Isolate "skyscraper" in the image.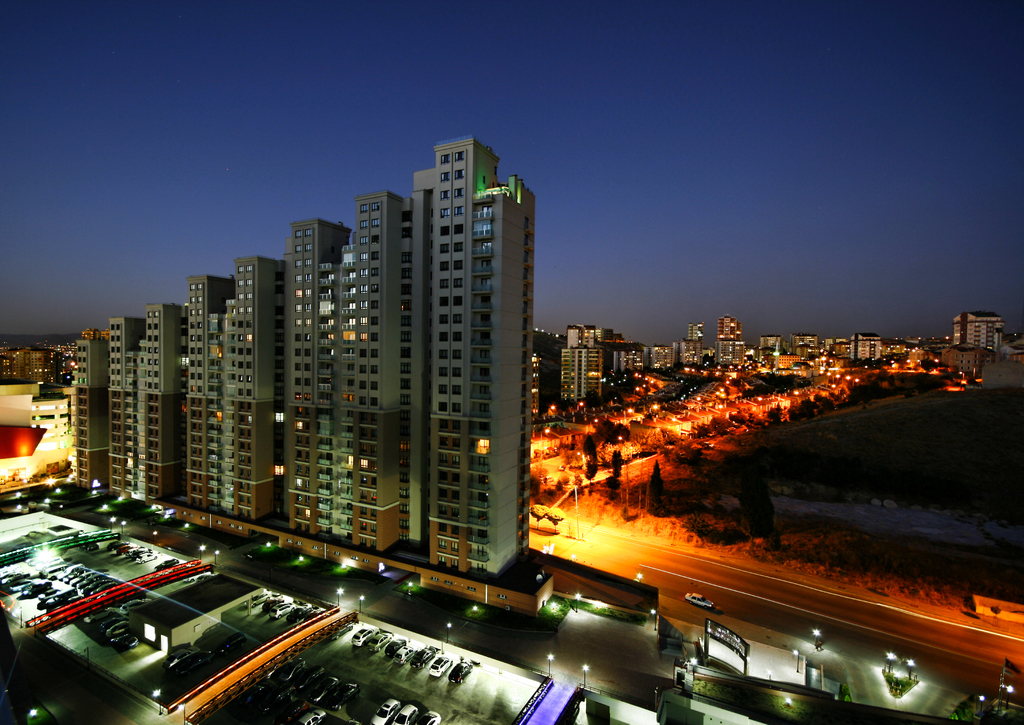
Isolated region: (x1=676, y1=329, x2=704, y2=375).
